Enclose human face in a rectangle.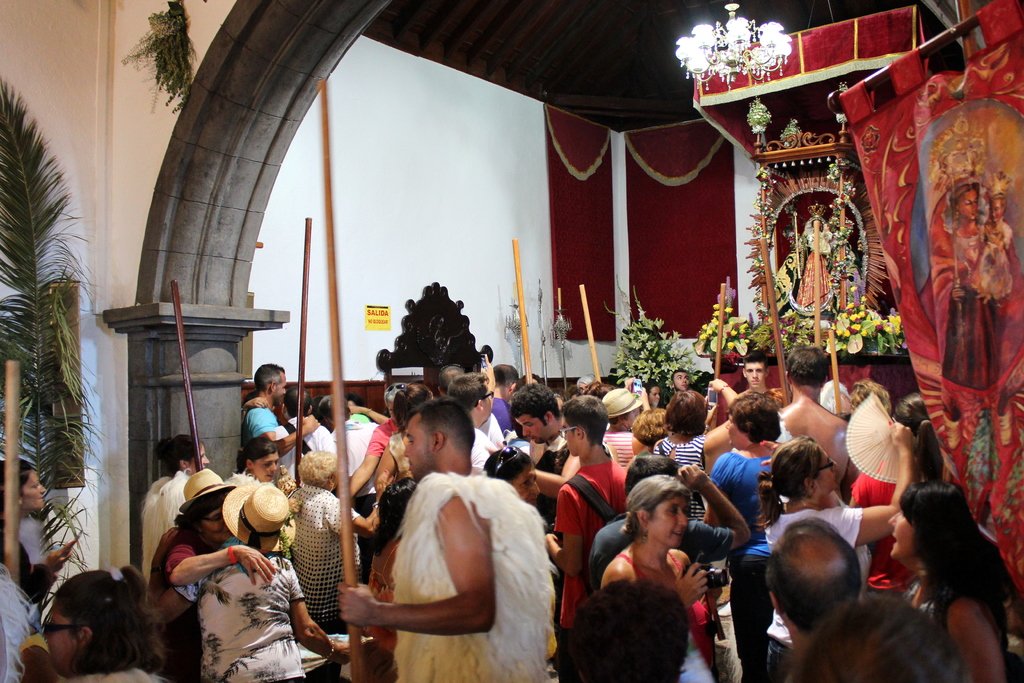
{"left": 388, "top": 403, "right": 399, "bottom": 427}.
